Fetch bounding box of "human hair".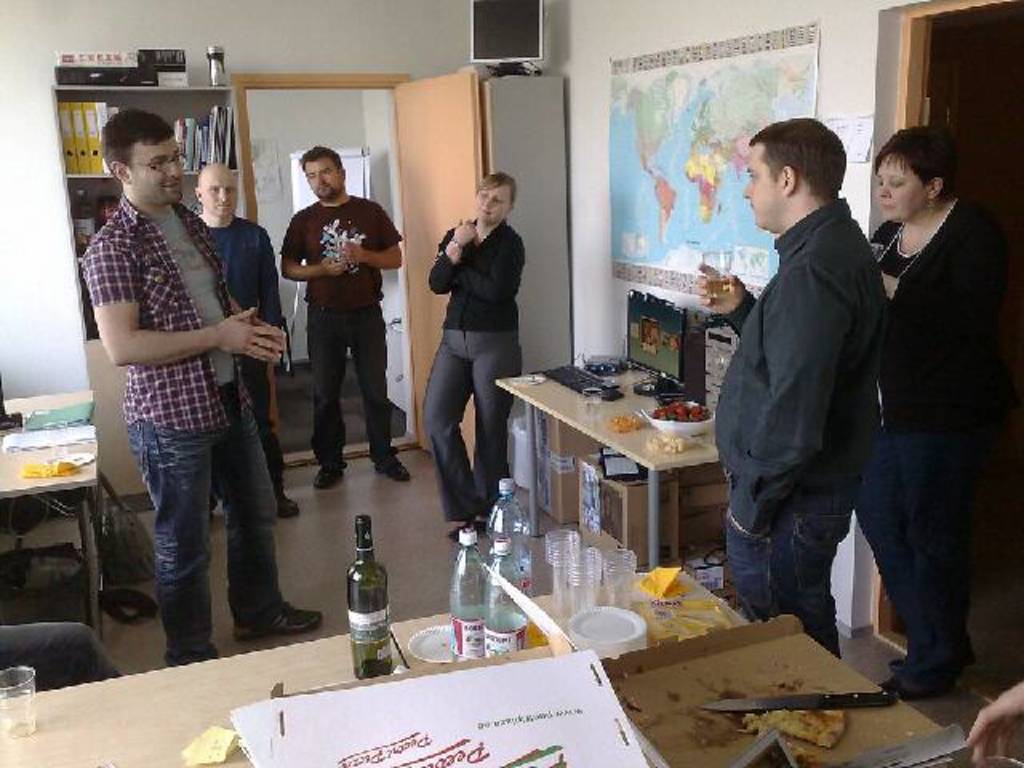
Bbox: <box>755,117,853,211</box>.
